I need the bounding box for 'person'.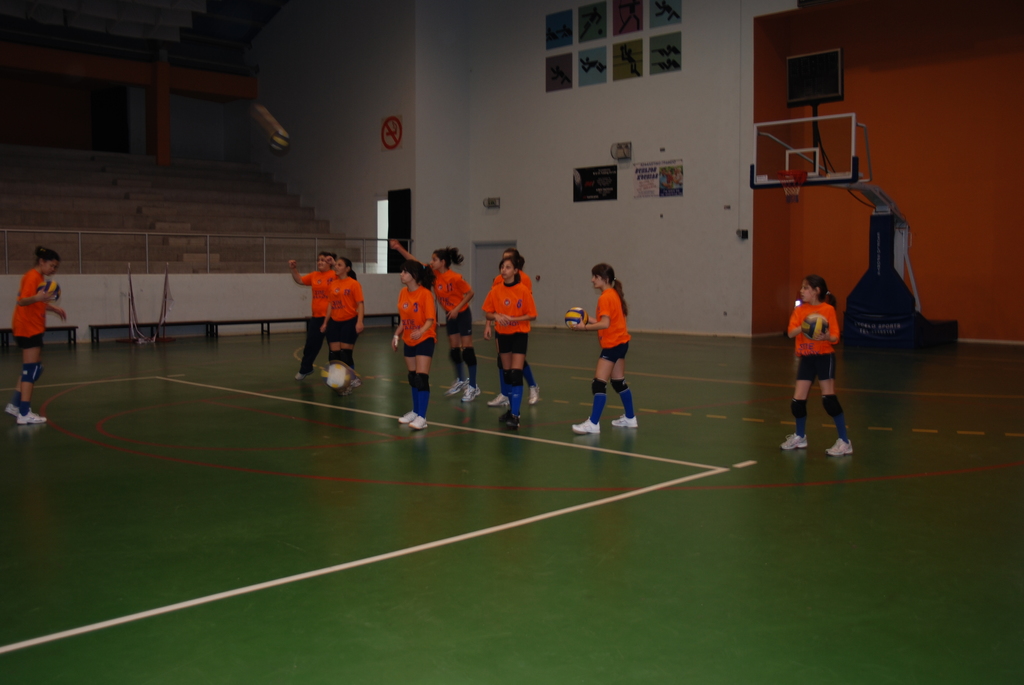
Here it is: [790, 260, 857, 443].
